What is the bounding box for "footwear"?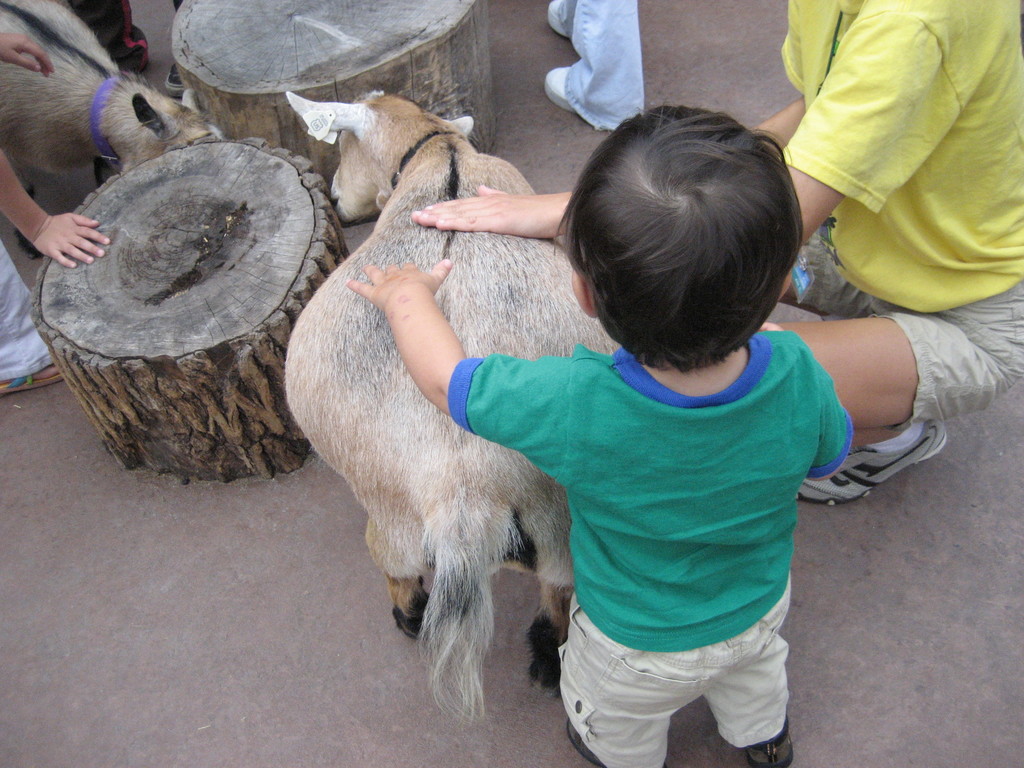
<bbox>549, 70, 574, 119</bbox>.
